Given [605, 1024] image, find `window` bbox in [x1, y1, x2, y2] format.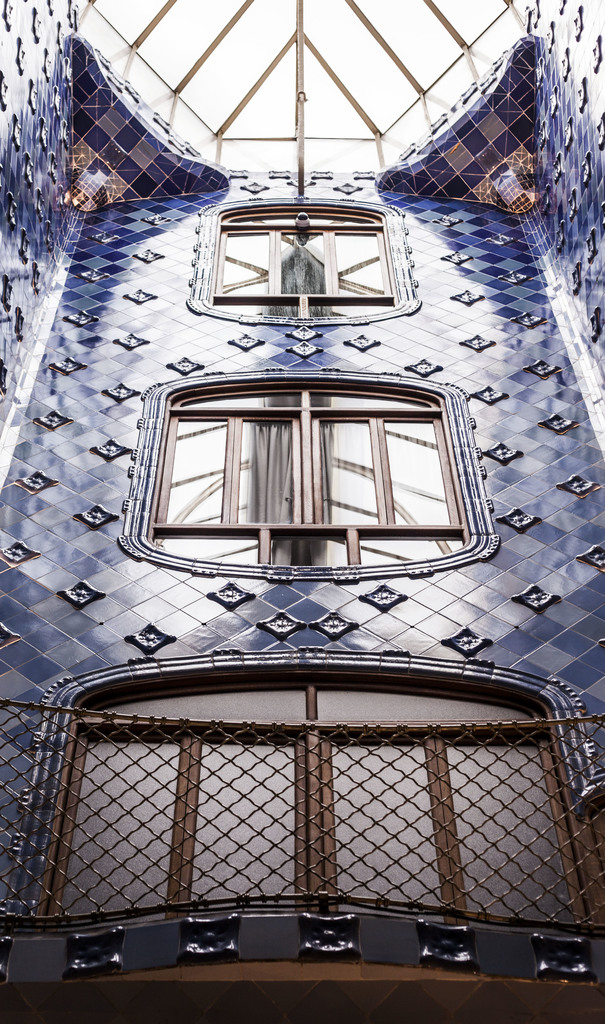
[134, 382, 480, 580].
